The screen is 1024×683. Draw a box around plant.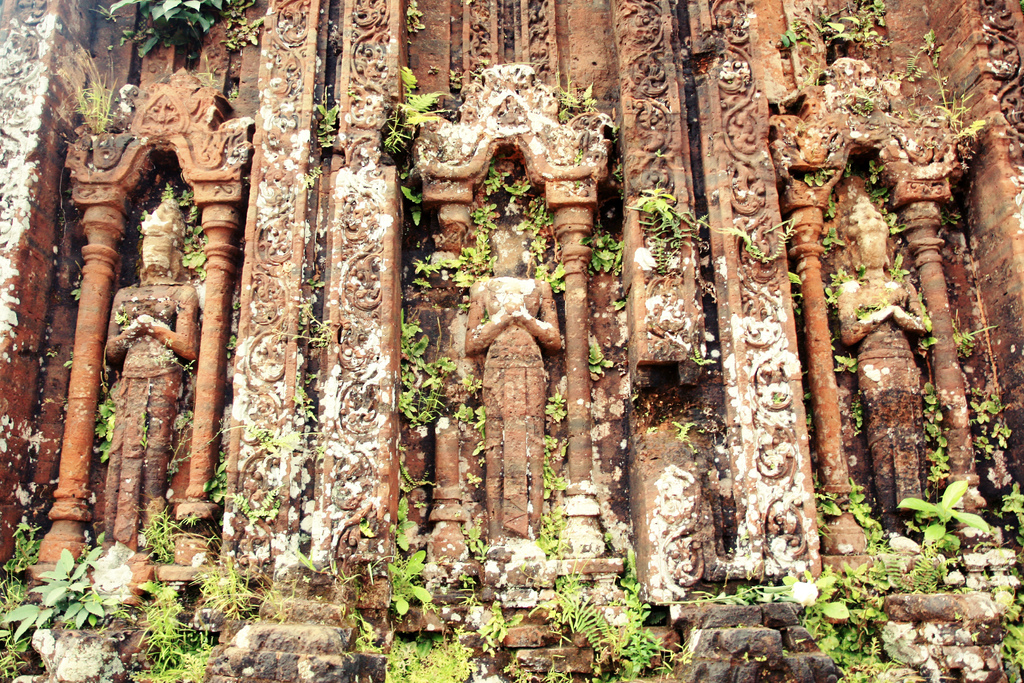
[left=689, top=348, right=715, bottom=369].
